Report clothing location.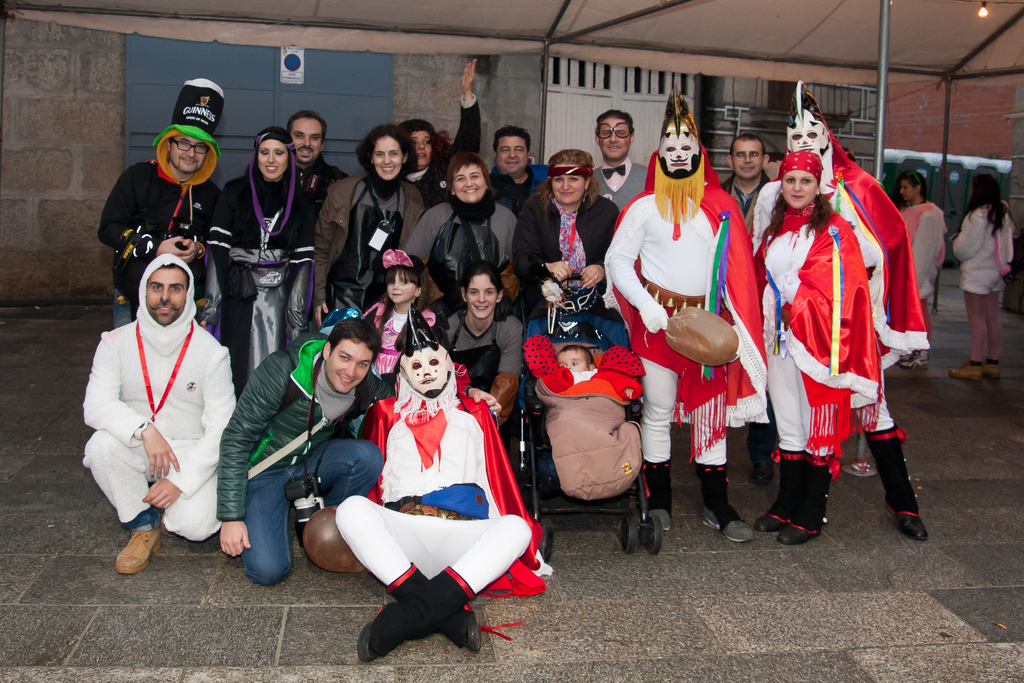
Report: (745, 152, 886, 477).
